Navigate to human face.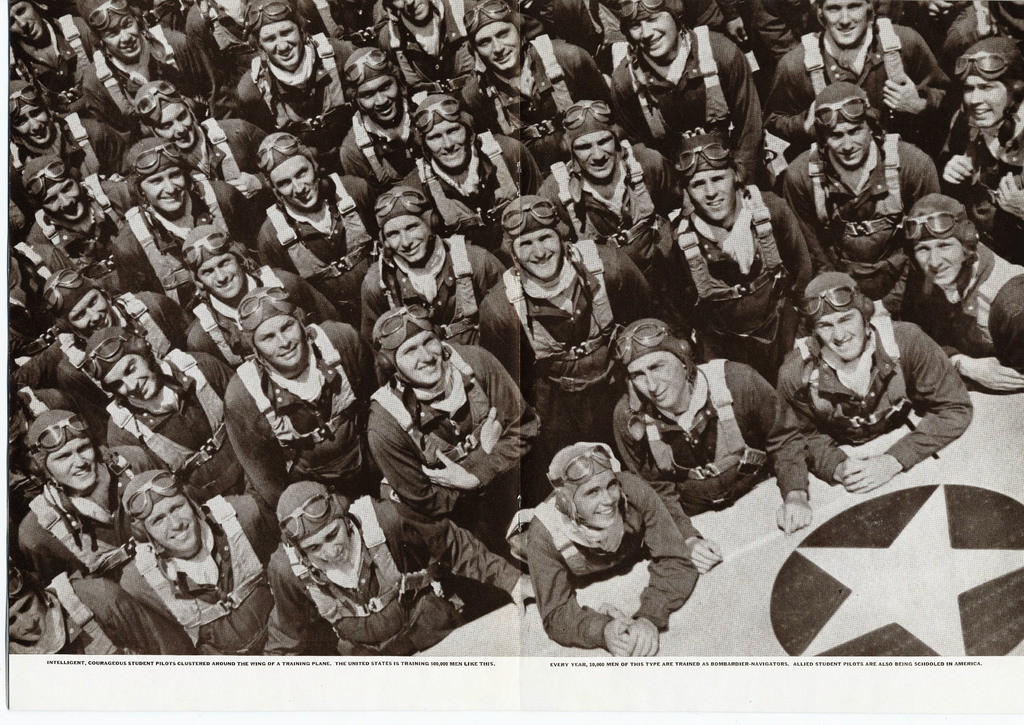
Navigation target: {"x1": 625, "y1": 8, "x2": 676, "y2": 60}.
